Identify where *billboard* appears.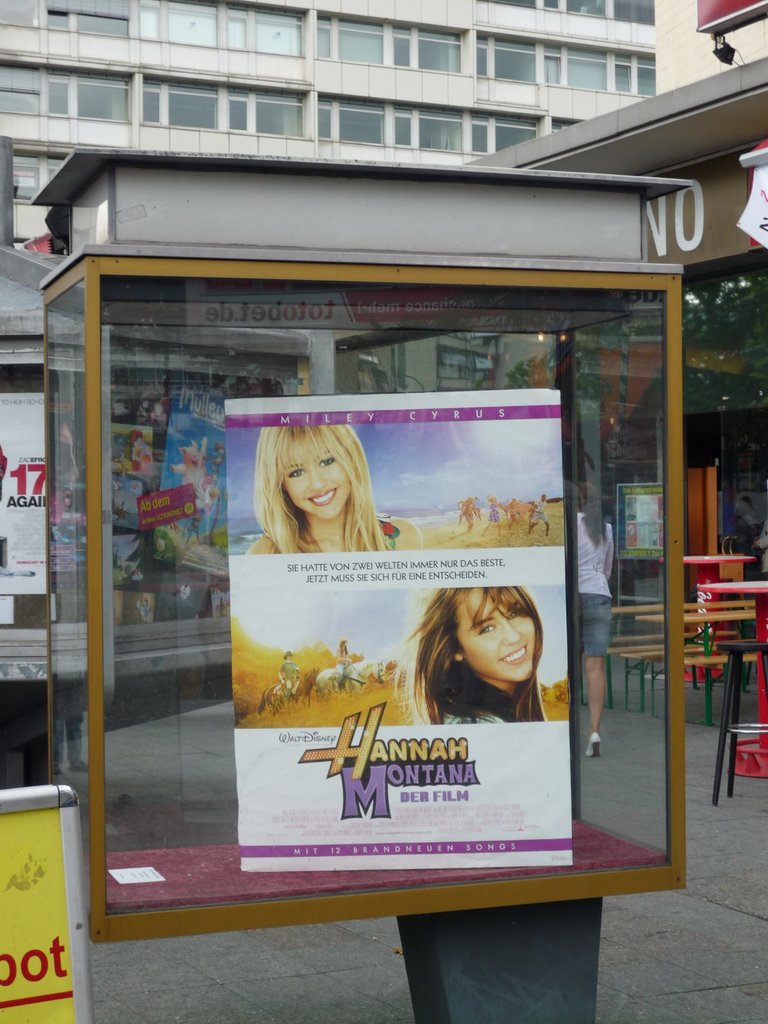
Appears at [7,787,89,1020].
